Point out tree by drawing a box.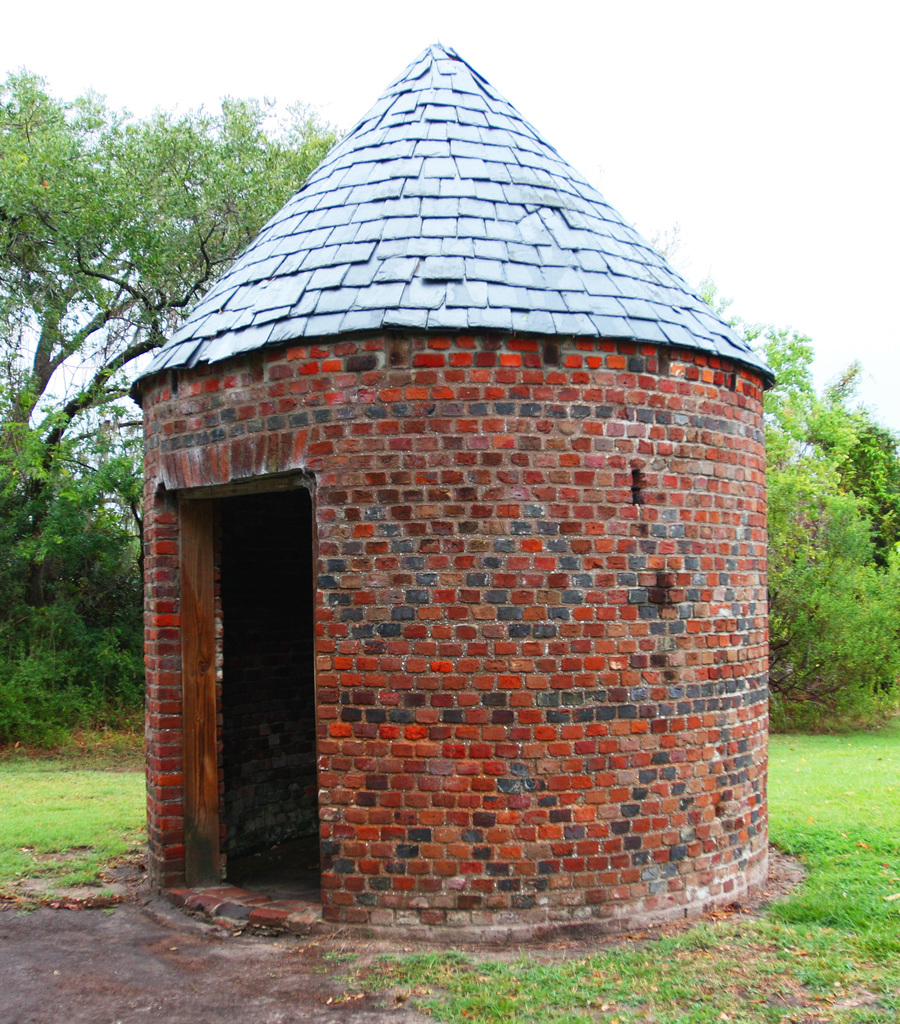
<region>0, 59, 342, 748</region>.
